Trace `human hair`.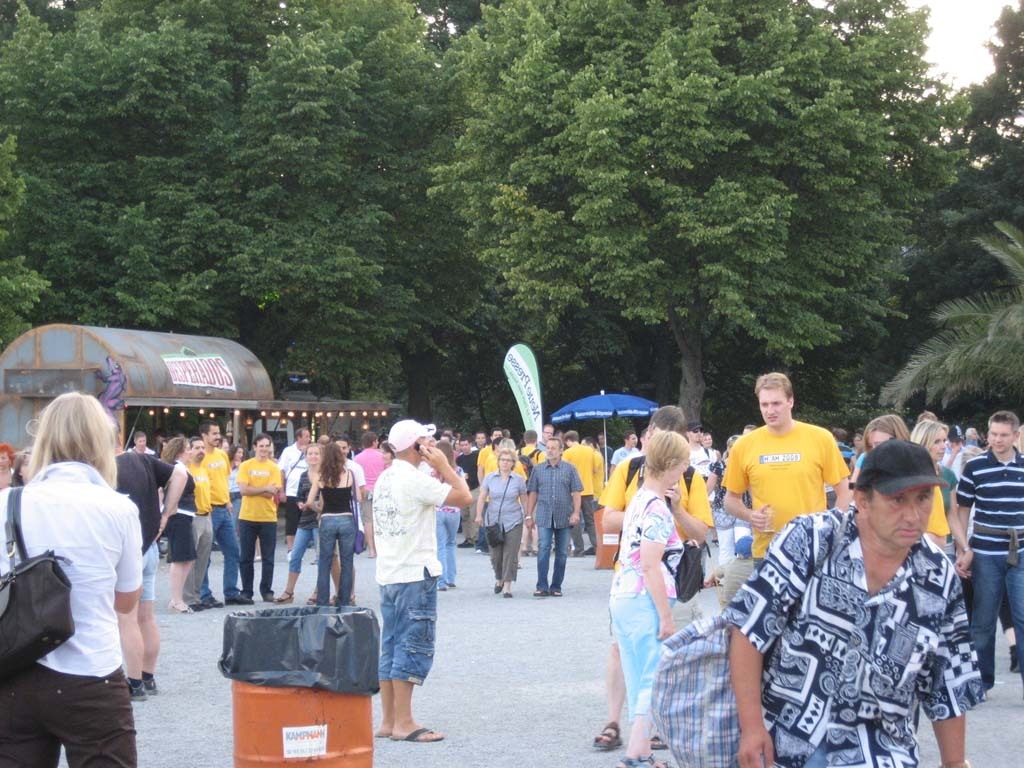
Traced to detection(252, 432, 274, 445).
